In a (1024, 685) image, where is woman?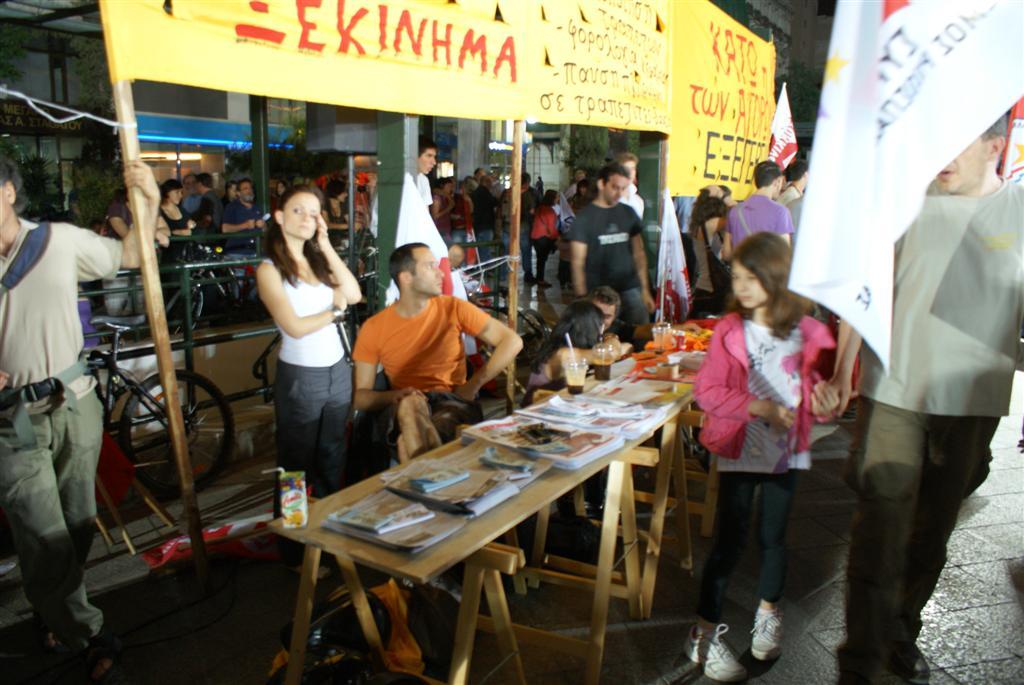
(685, 183, 738, 316).
